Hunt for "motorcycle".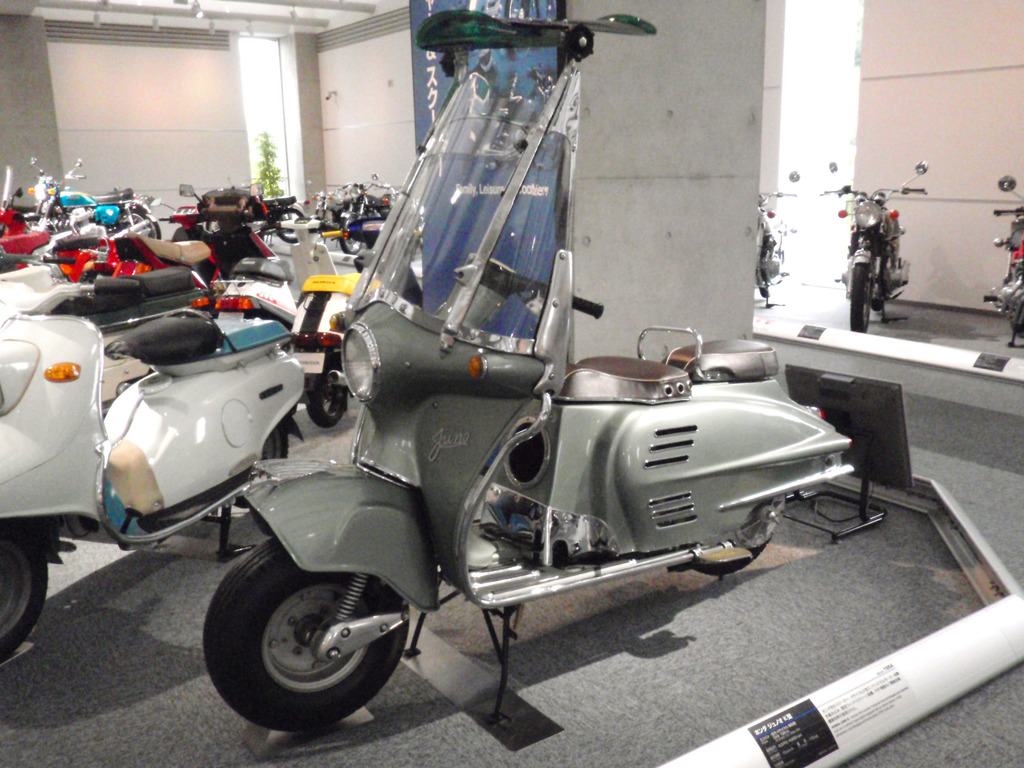
Hunted down at 195, 1, 891, 744.
